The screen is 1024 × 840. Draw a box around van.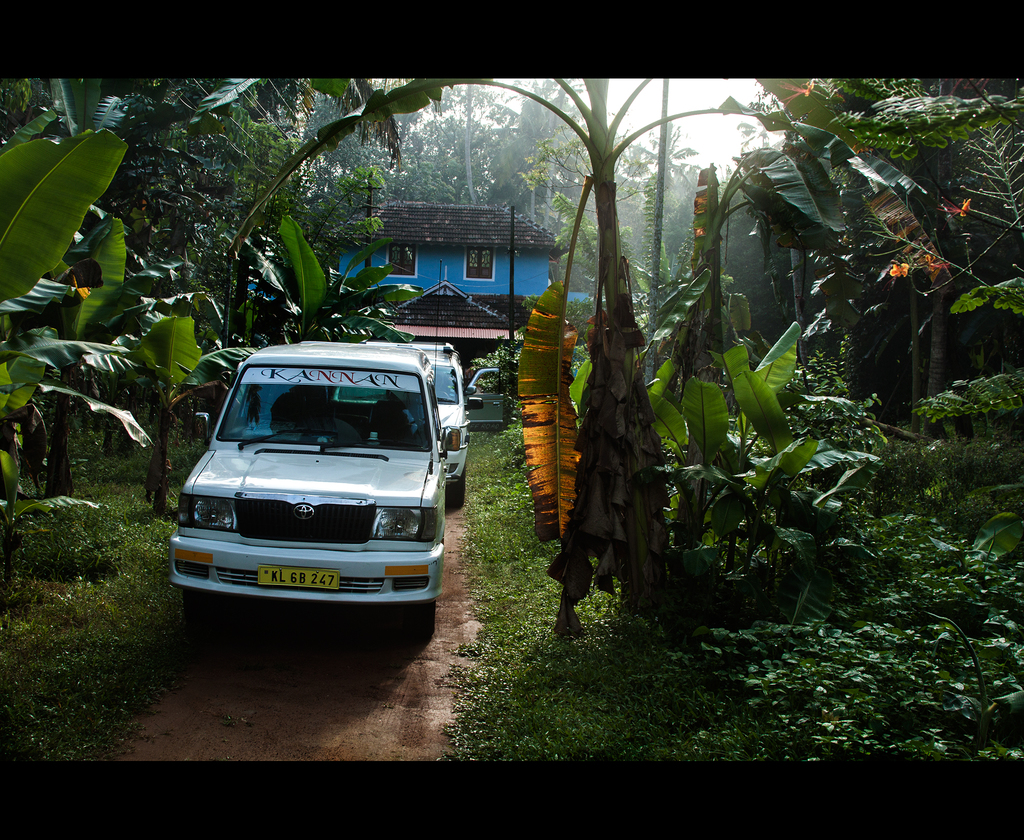
BBox(358, 336, 488, 506).
